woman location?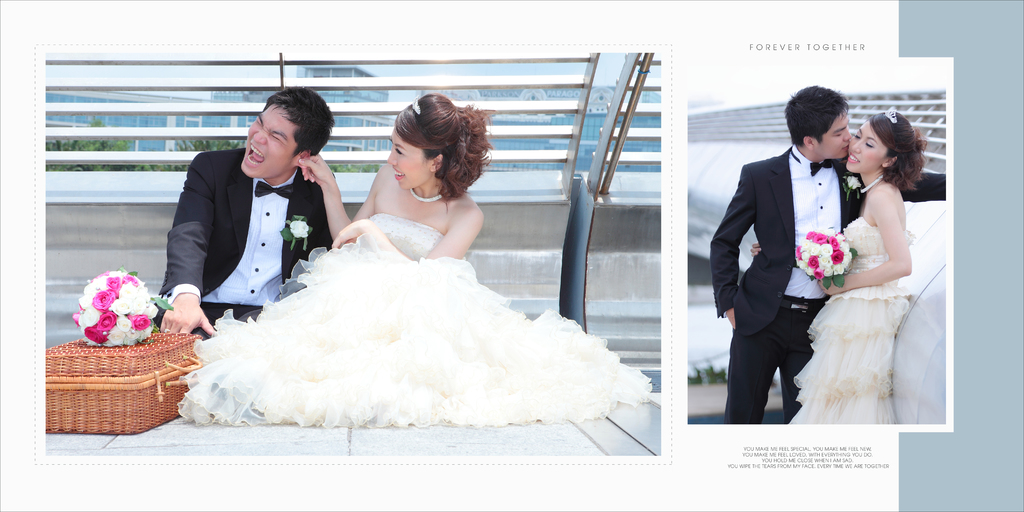
179:94:652:429
